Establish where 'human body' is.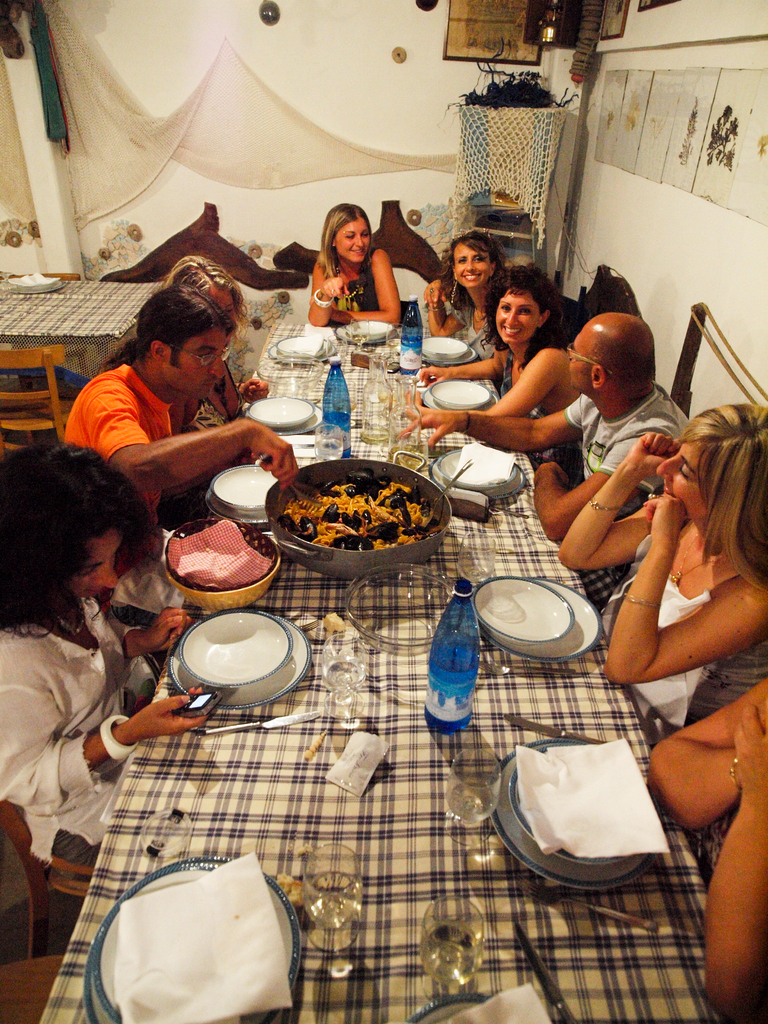
Established at 427/273/492/356.
